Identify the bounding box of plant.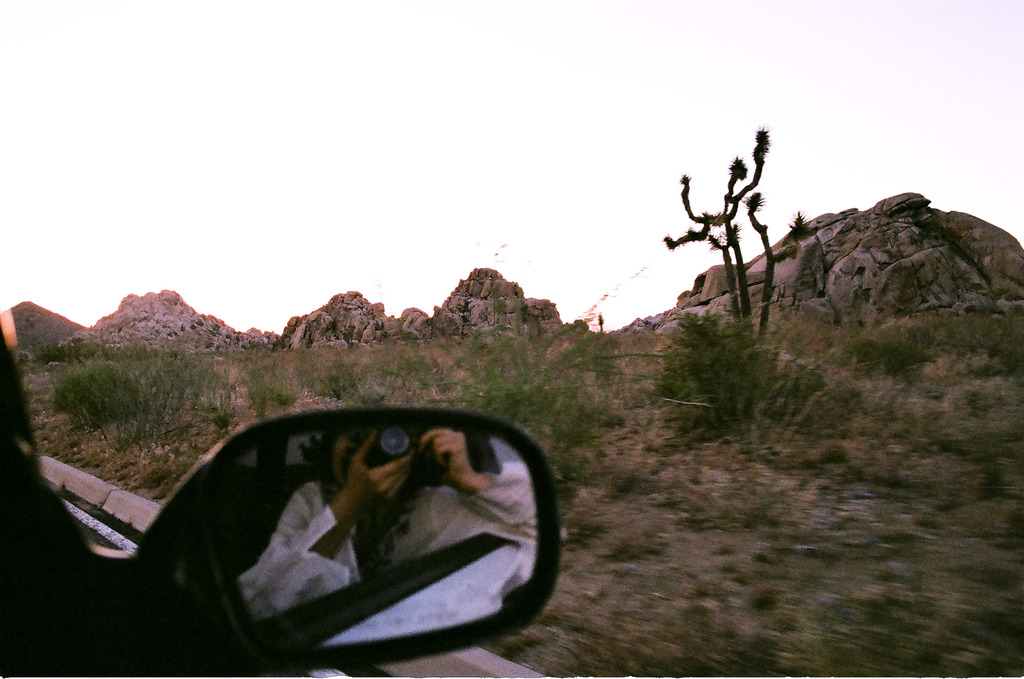
663:119:774:350.
